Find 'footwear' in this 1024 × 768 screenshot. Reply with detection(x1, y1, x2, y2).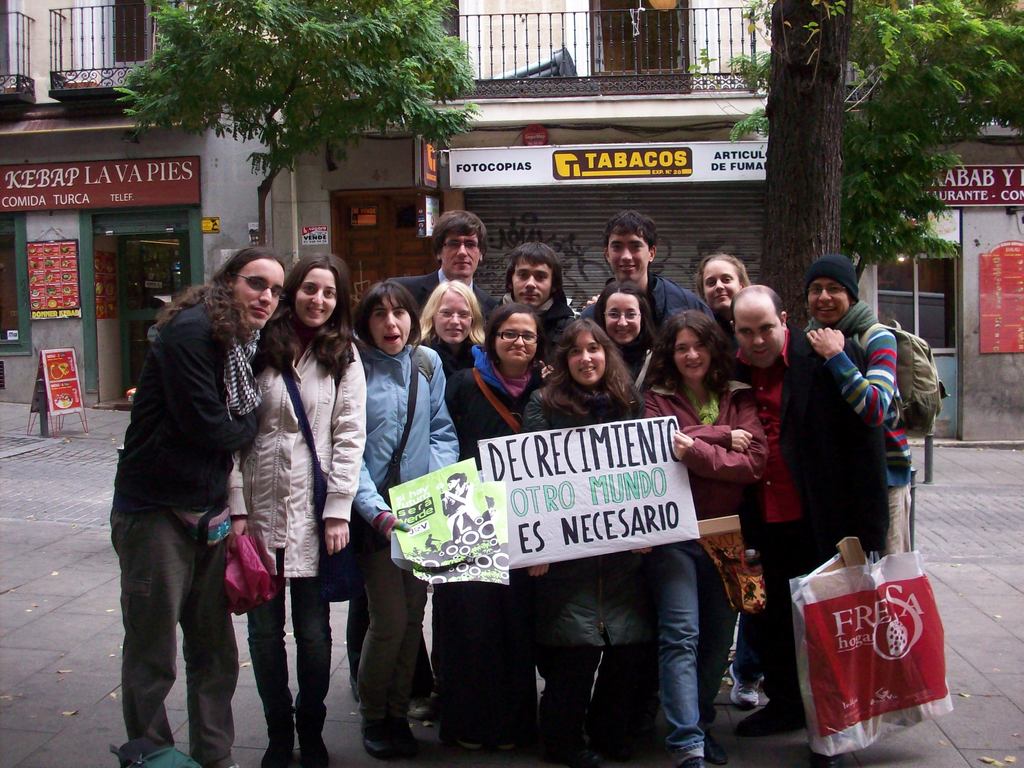
detection(295, 643, 331, 767).
